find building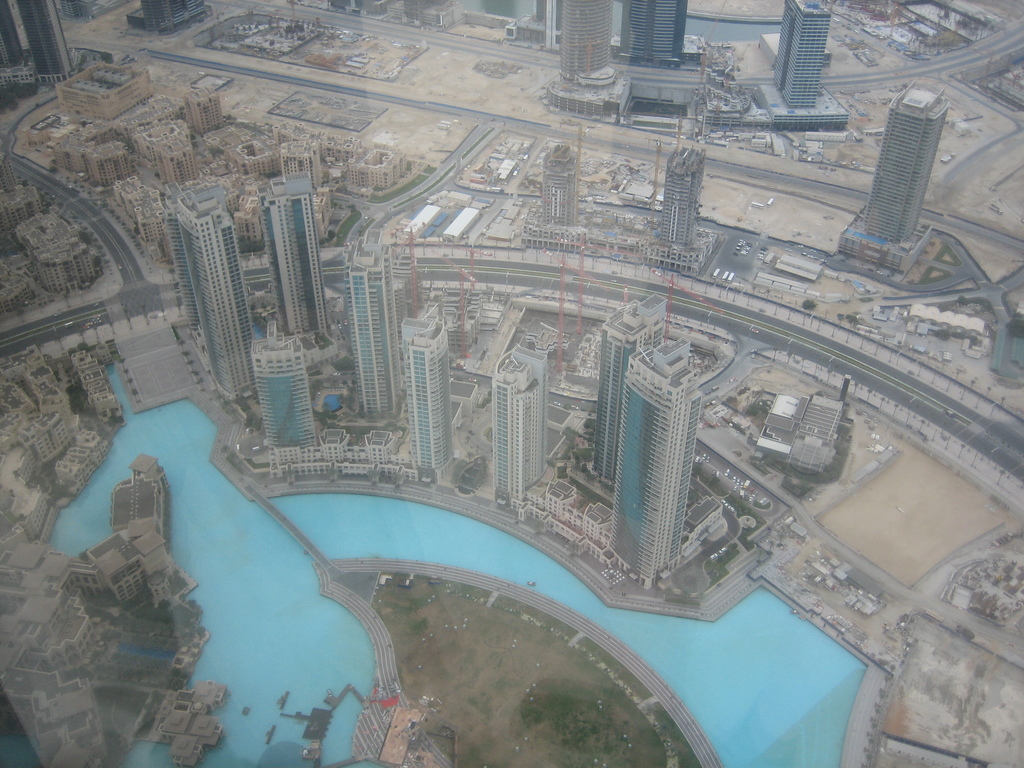
<box>346,248,392,421</box>
